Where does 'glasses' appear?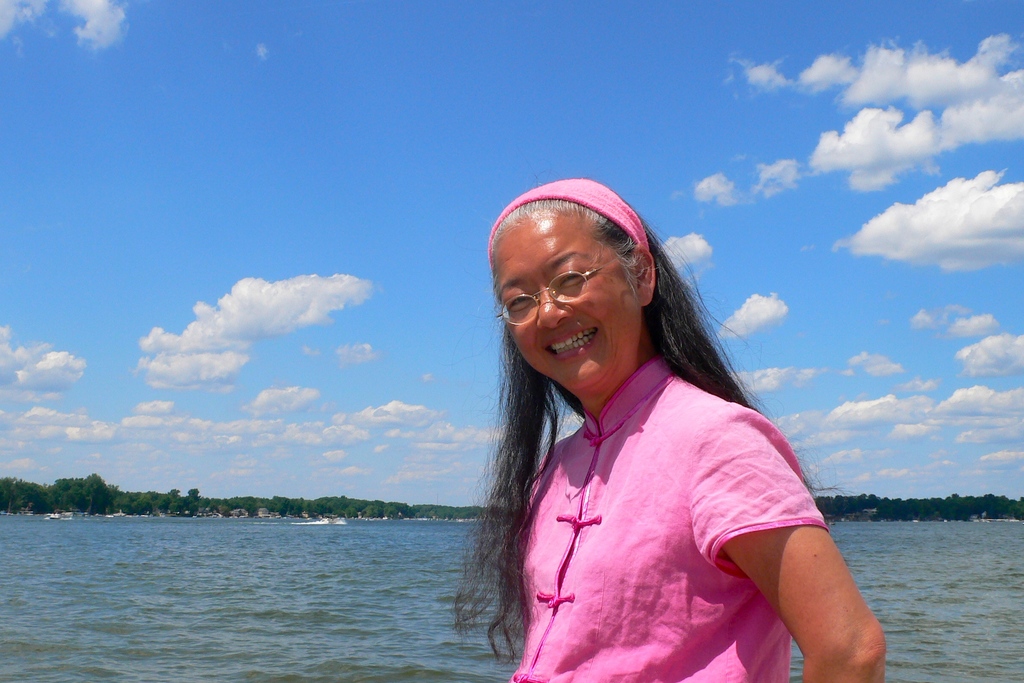
Appears at 496, 240, 630, 329.
